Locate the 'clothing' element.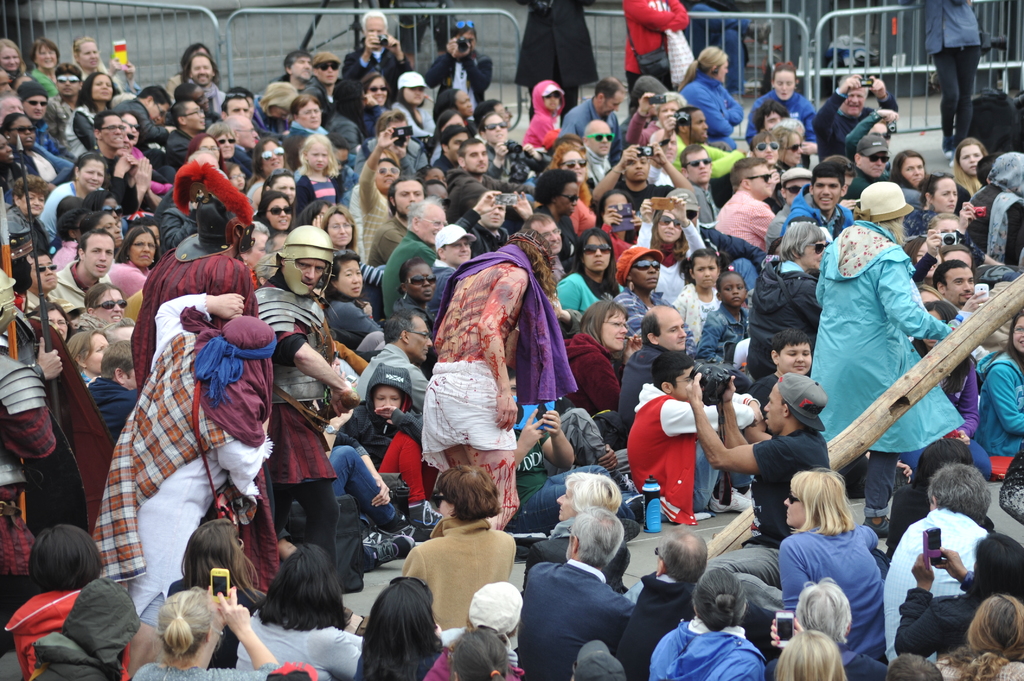
Element bbox: rect(772, 178, 865, 270).
